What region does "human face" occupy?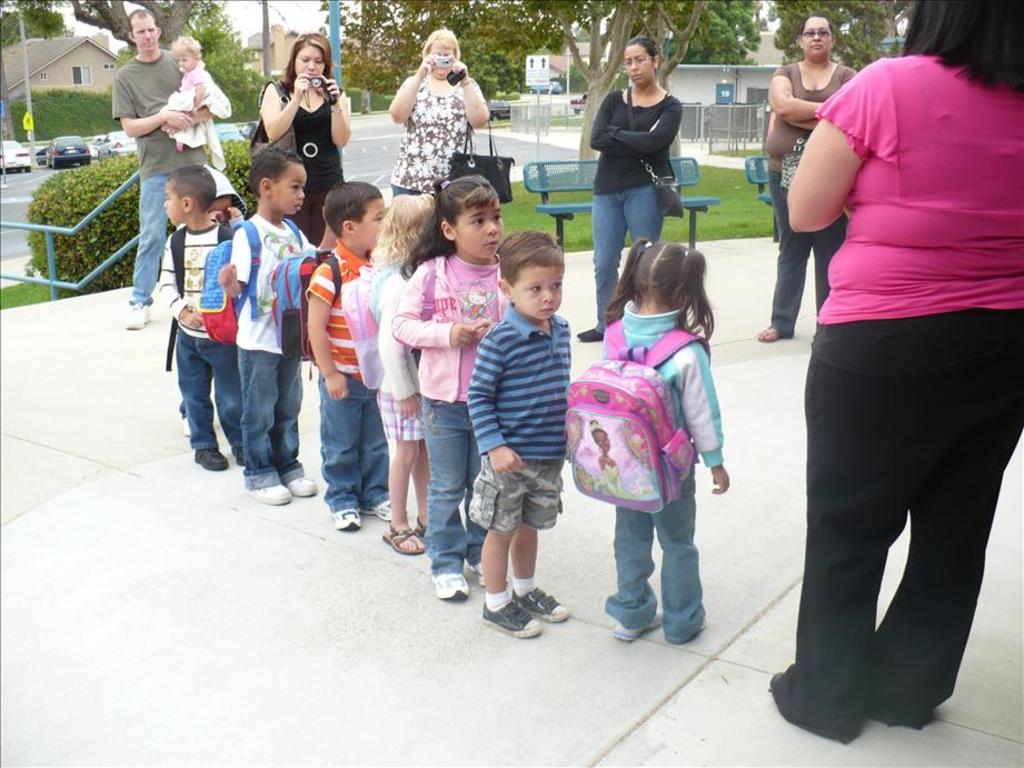
624,46,653,83.
